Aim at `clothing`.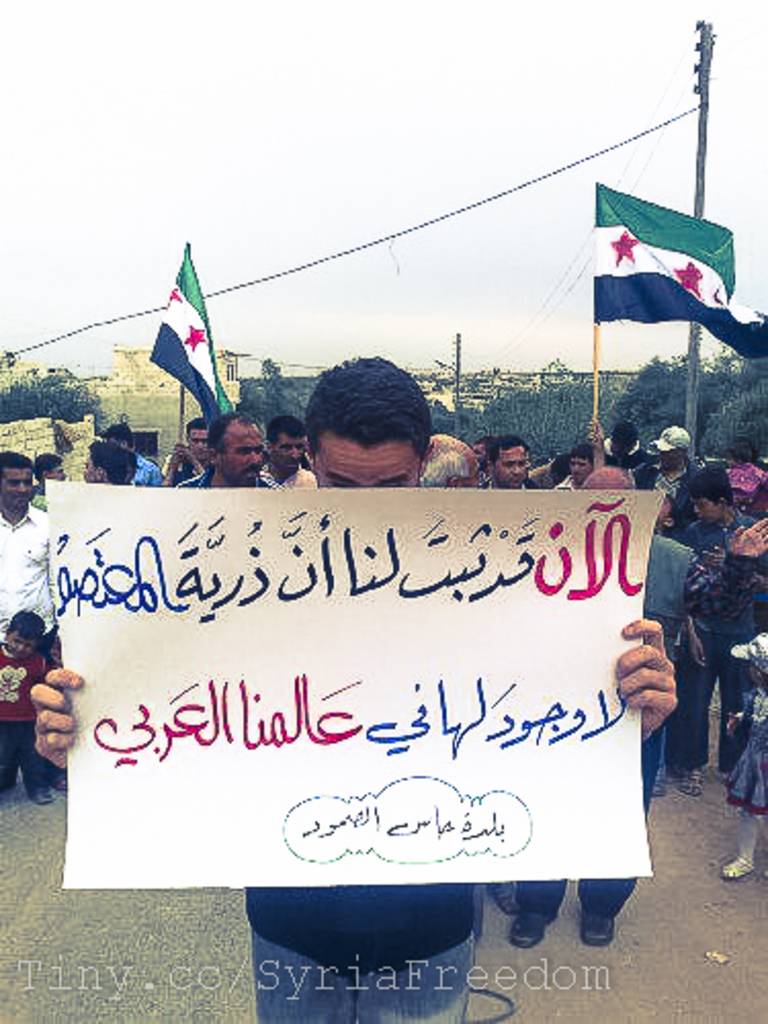
Aimed at (522,883,651,922).
